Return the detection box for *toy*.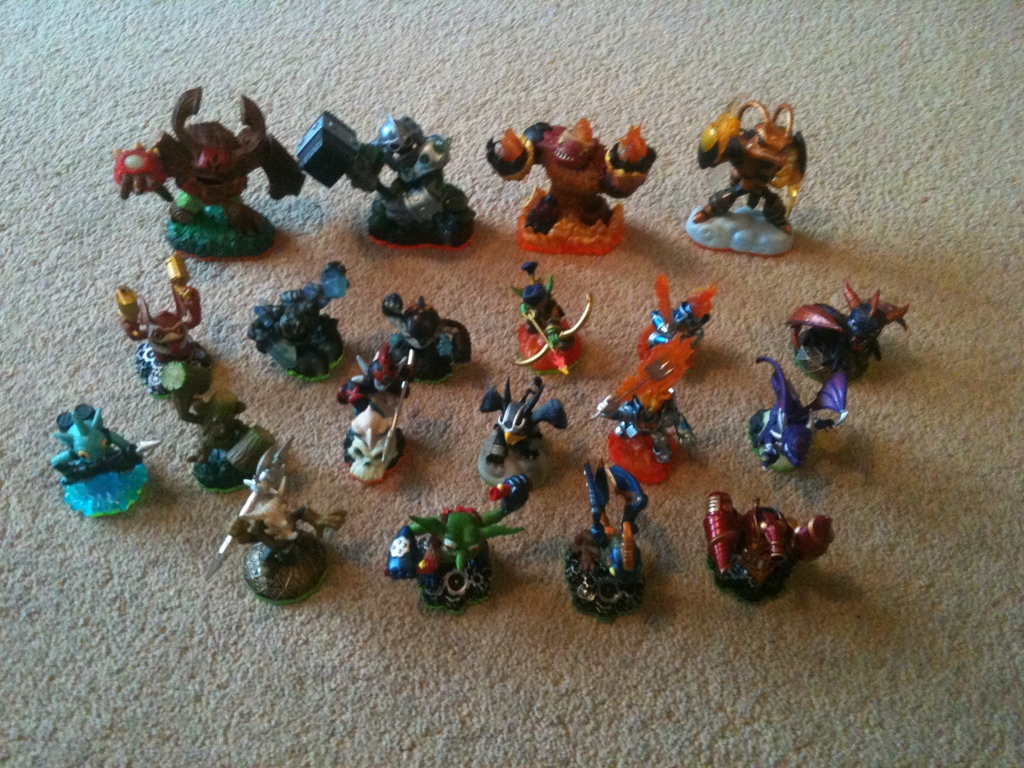
crop(634, 278, 719, 367).
